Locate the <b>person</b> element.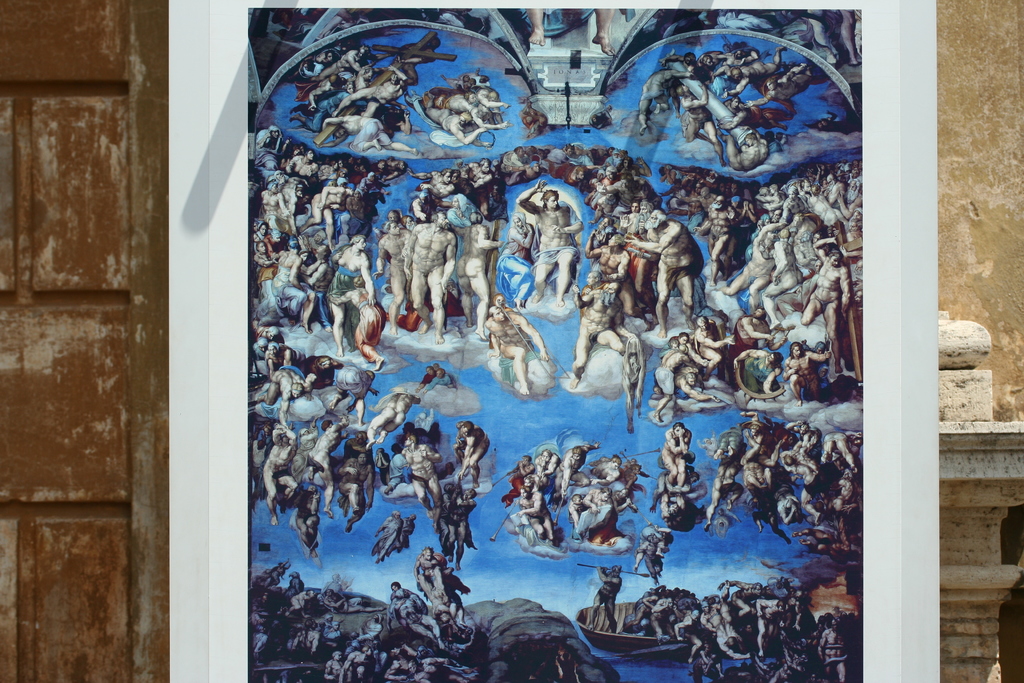
Element bbox: Rect(853, 292, 862, 304).
